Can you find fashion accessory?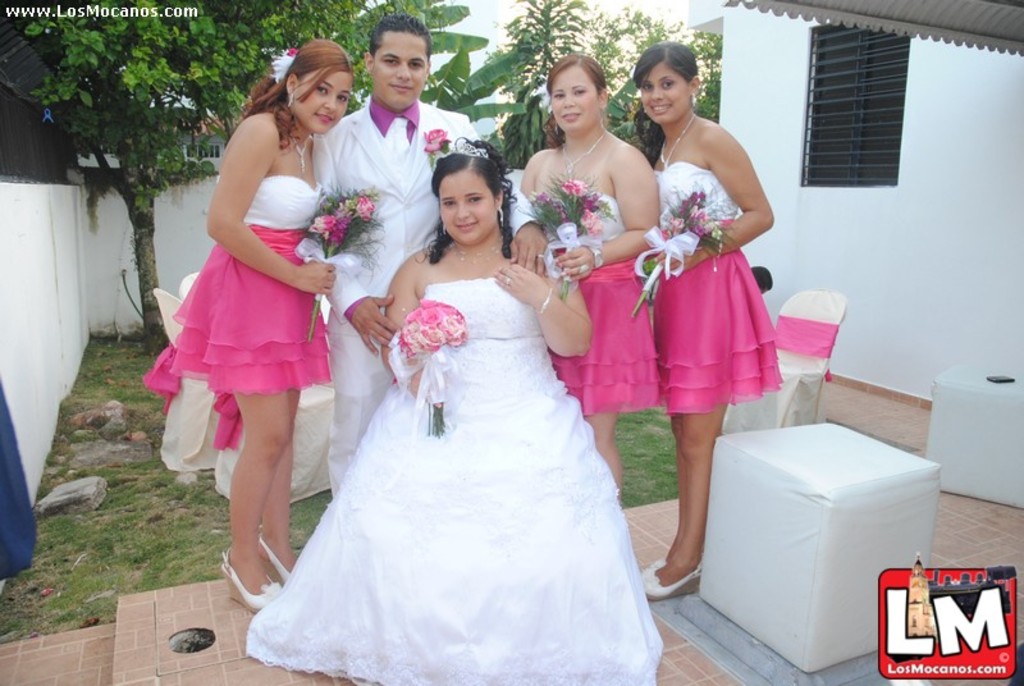
Yes, bounding box: 557,127,608,180.
